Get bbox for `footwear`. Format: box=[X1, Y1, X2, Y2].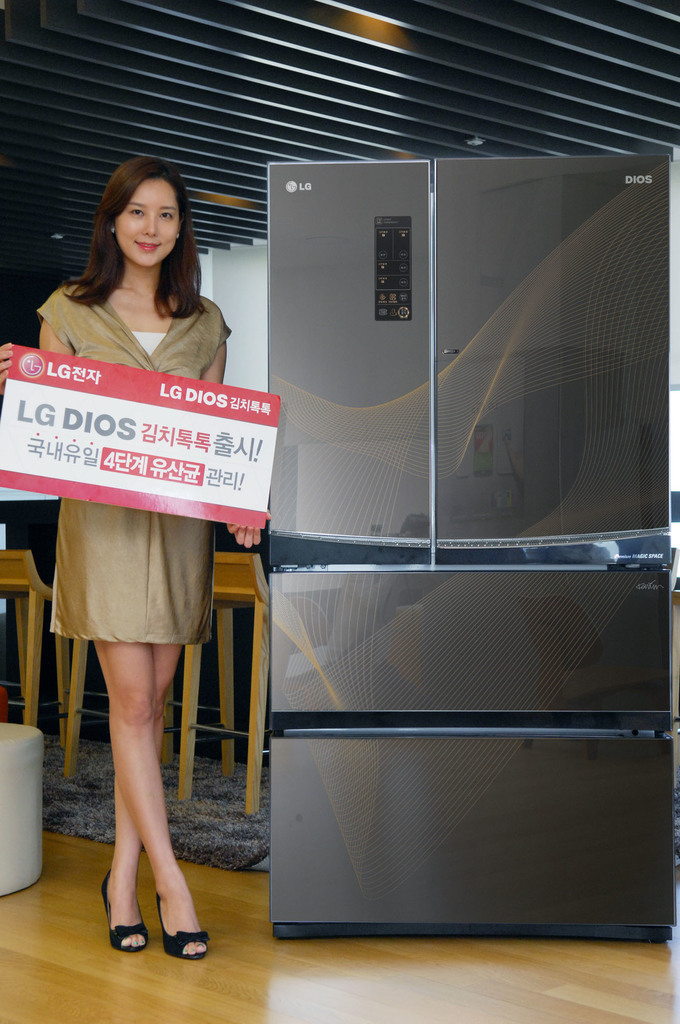
box=[156, 889, 216, 961].
